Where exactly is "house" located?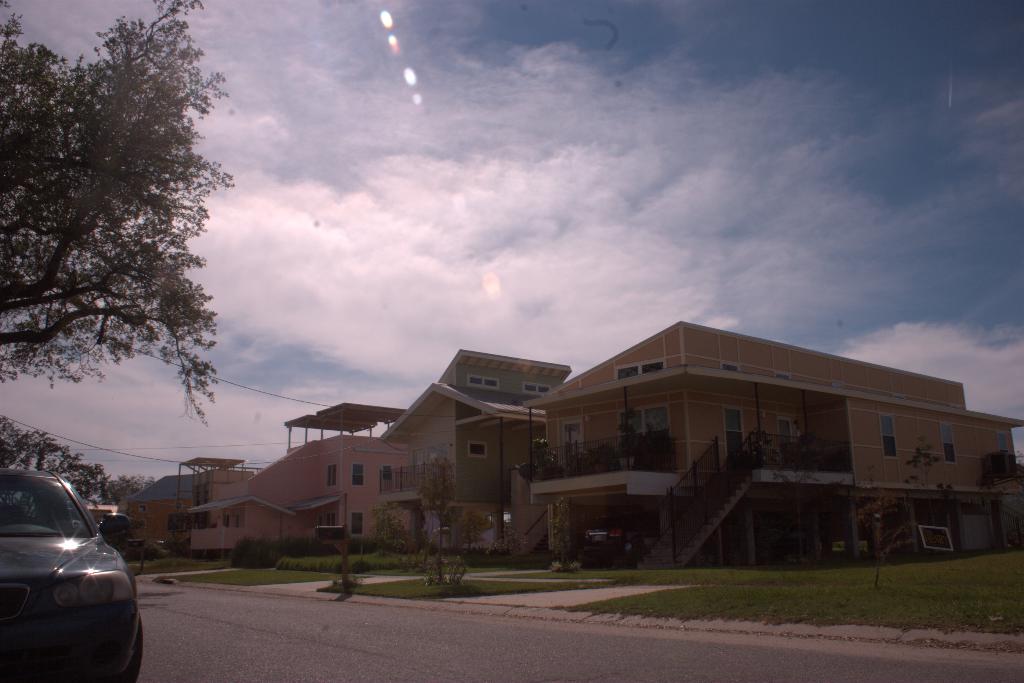
Its bounding box is {"left": 249, "top": 452, "right": 308, "bottom": 558}.
